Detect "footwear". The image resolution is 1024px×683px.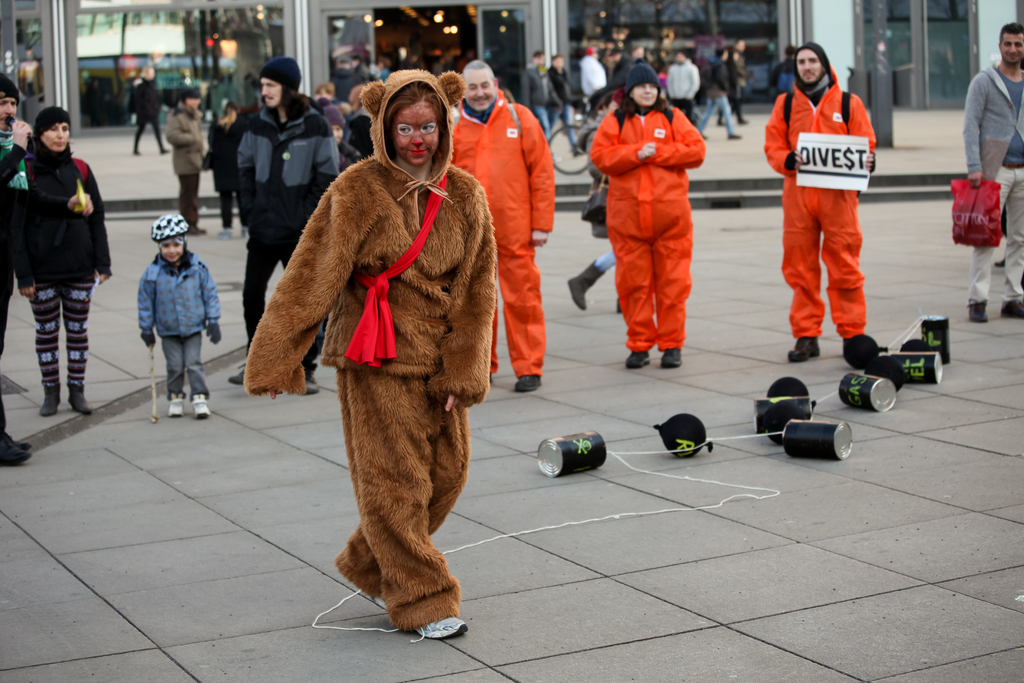
l=510, t=370, r=540, b=390.
